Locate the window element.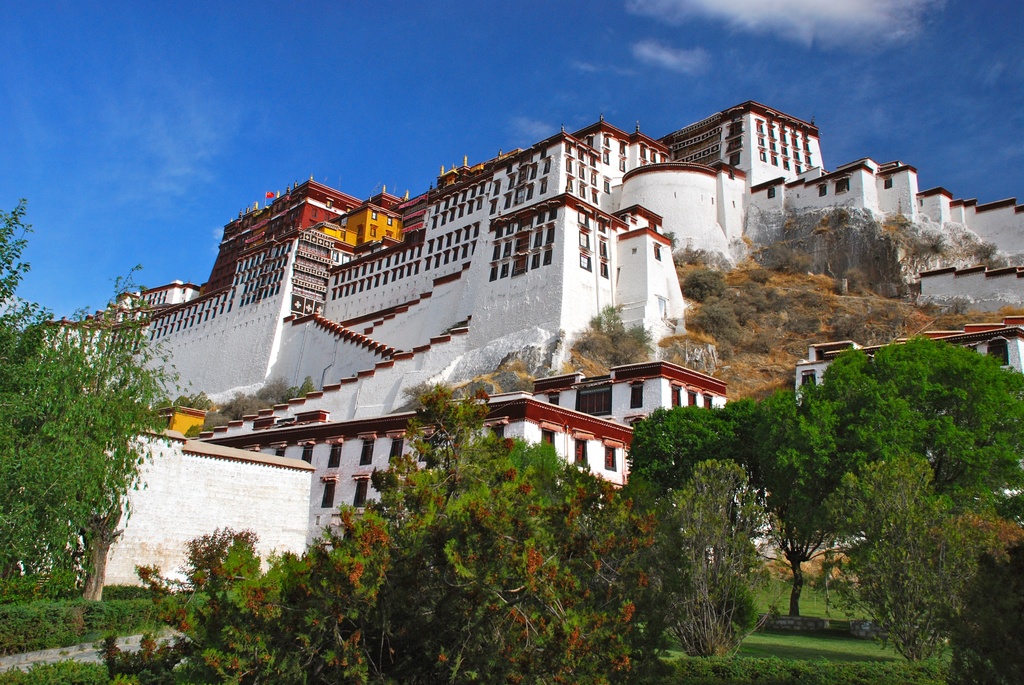
Element bbox: 628/381/645/410.
